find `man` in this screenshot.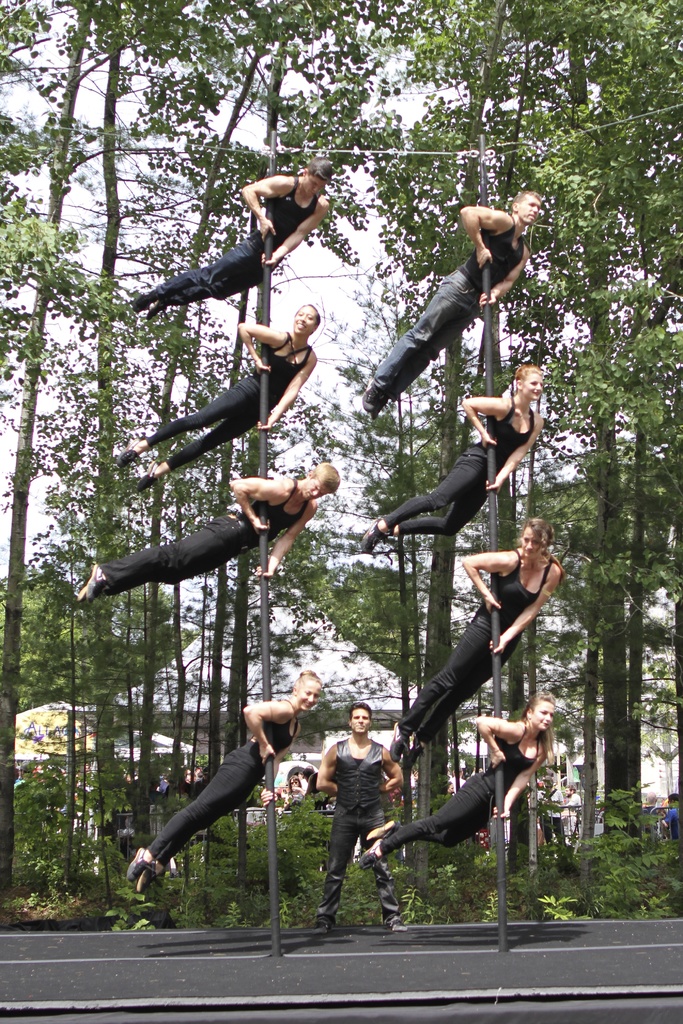
The bounding box for `man` is <bbox>310, 703, 410, 935</bbox>.
